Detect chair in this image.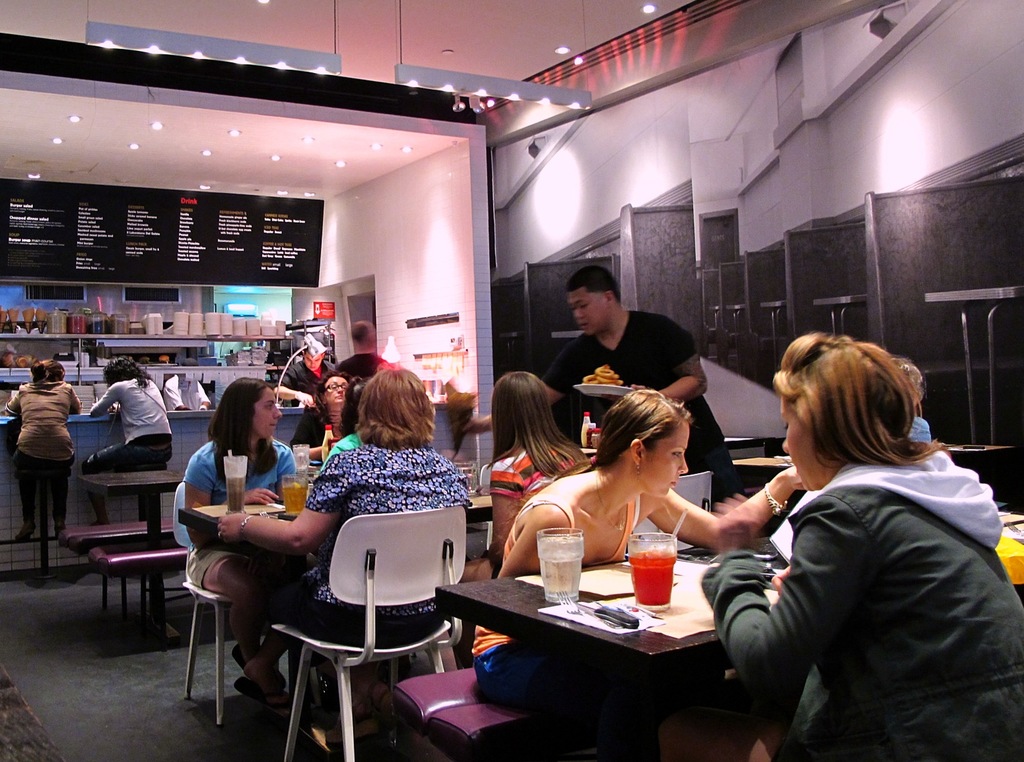
Detection: 274,493,469,747.
